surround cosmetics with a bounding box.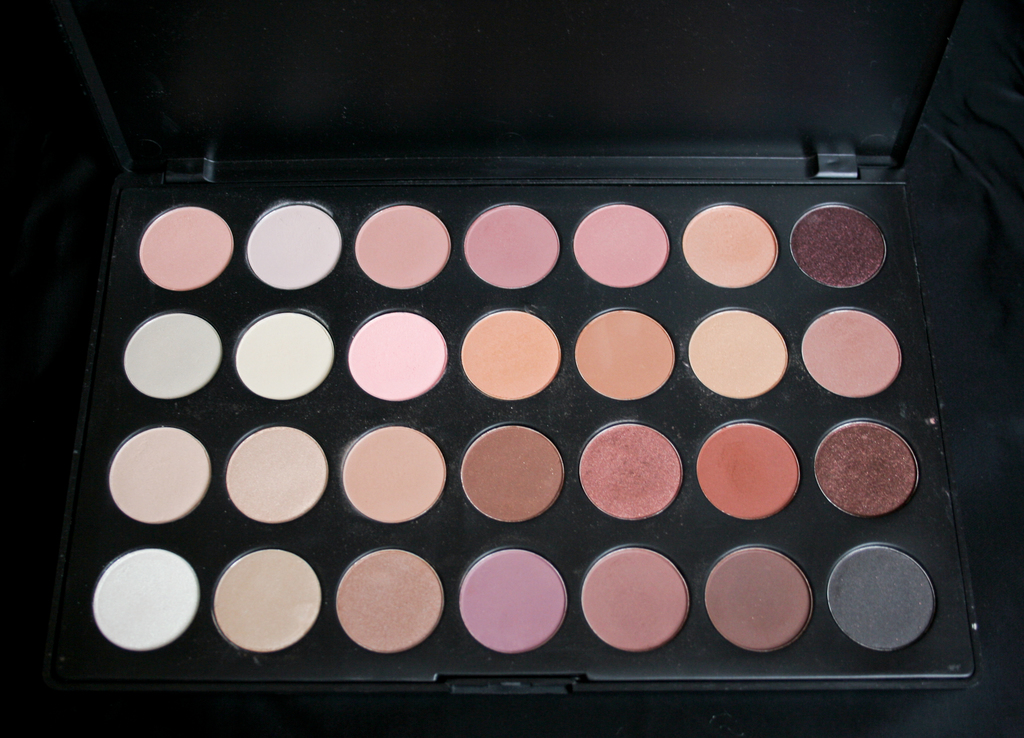
pyautogui.locateOnScreen(464, 202, 559, 290).
